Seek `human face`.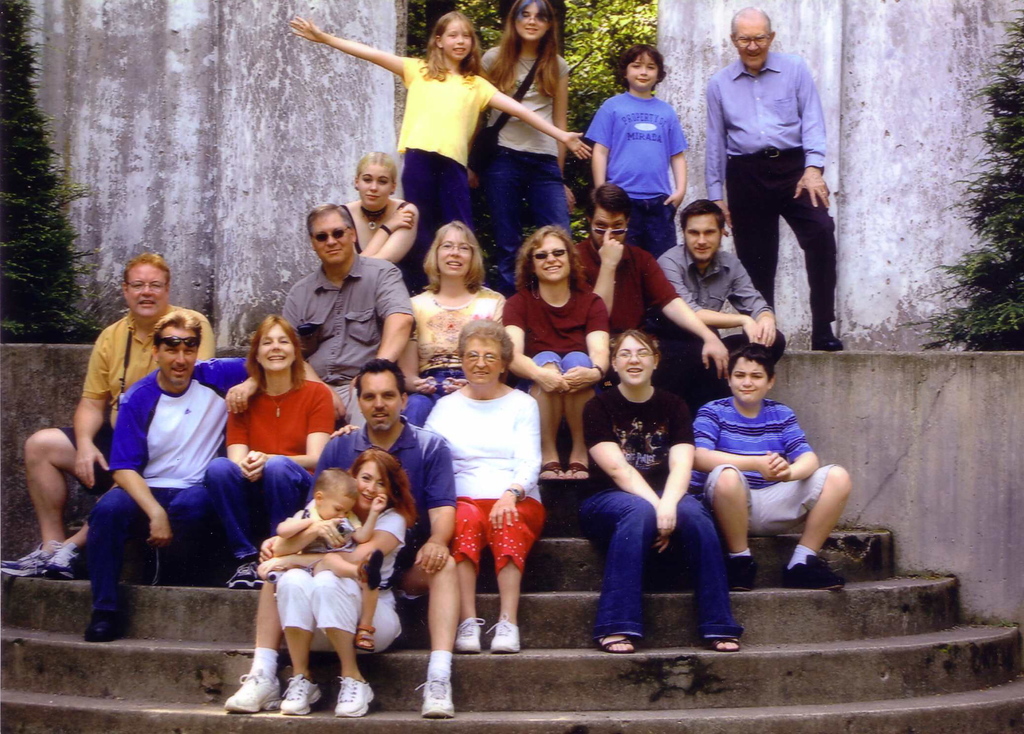
733:15:767:63.
